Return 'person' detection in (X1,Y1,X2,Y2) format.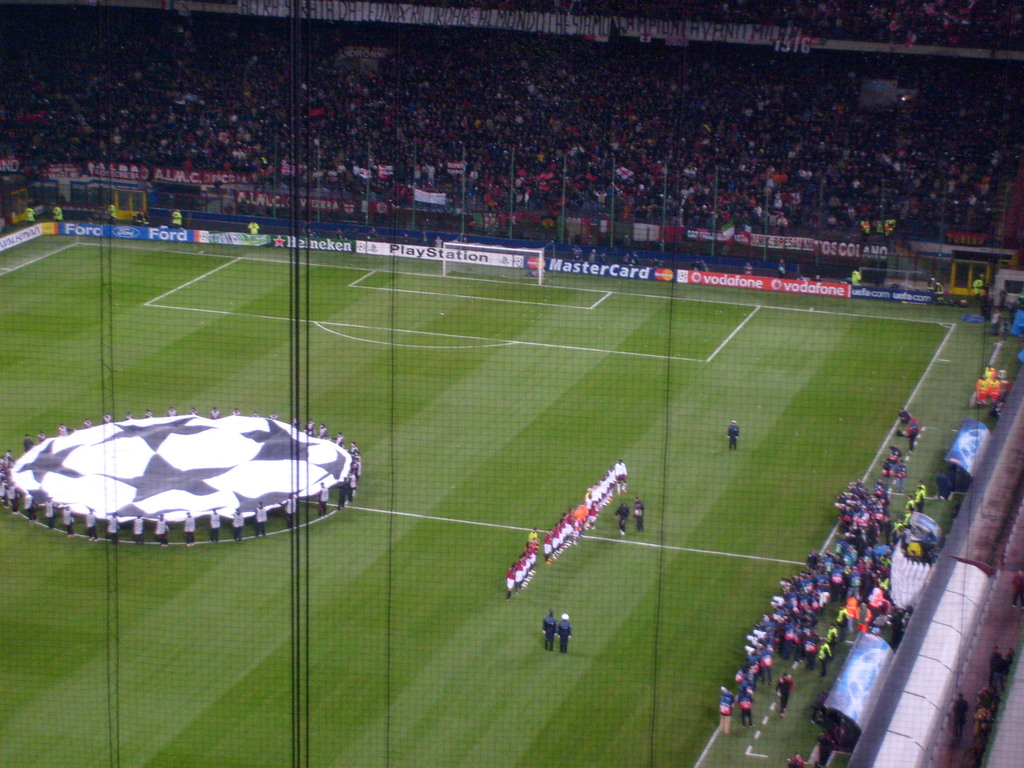
(558,615,577,655).
